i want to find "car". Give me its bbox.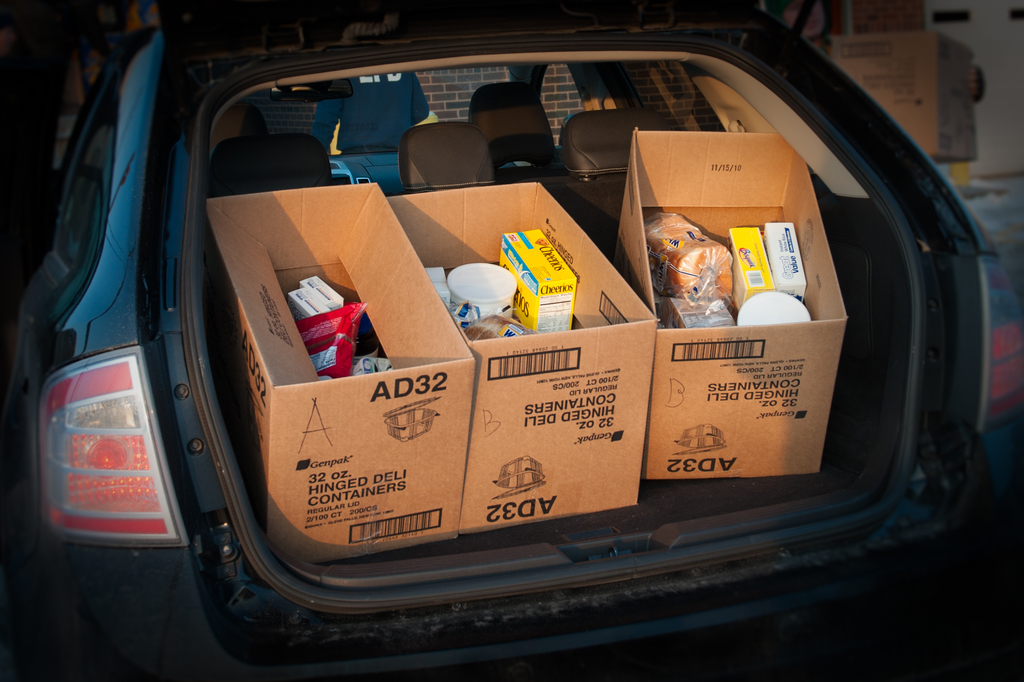
0:0:1023:681.
